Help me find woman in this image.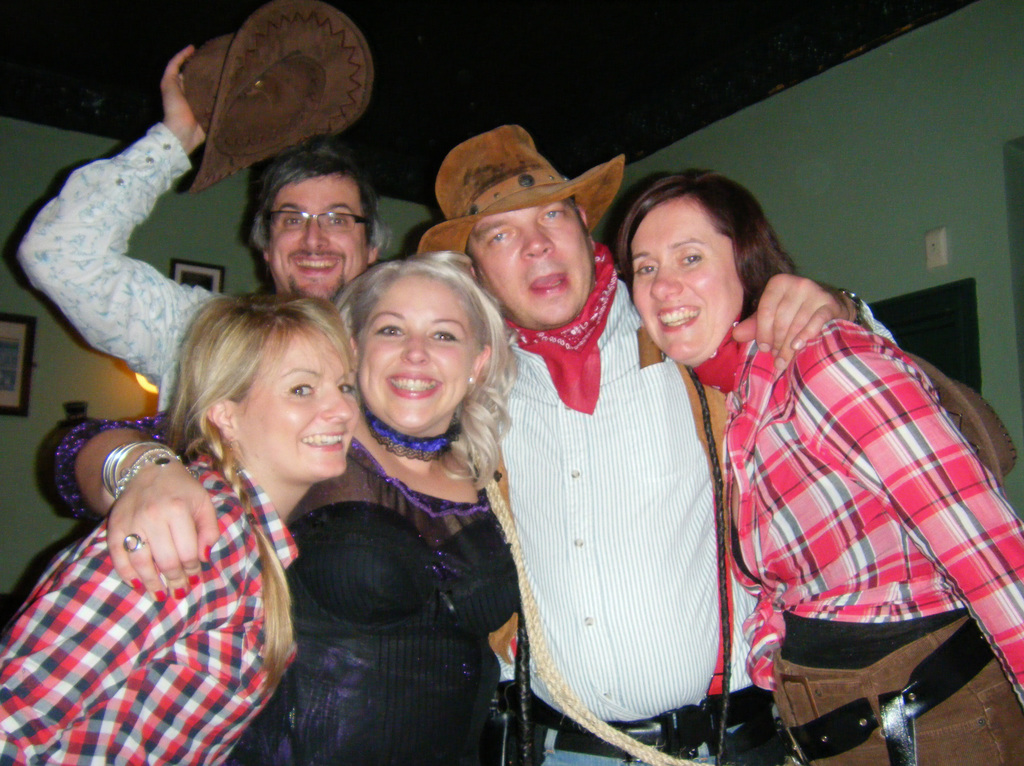
Found it: (613, 163, 1023, 765).
